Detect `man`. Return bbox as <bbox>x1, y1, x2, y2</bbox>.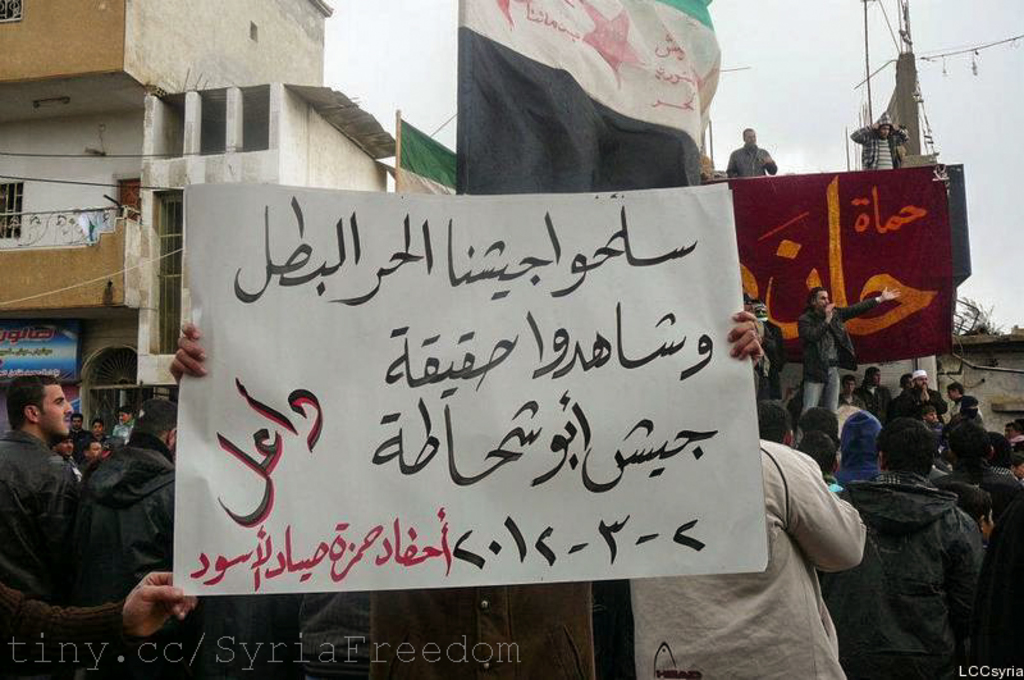
<bbox>837, 370, 869, 410</bbox>.
